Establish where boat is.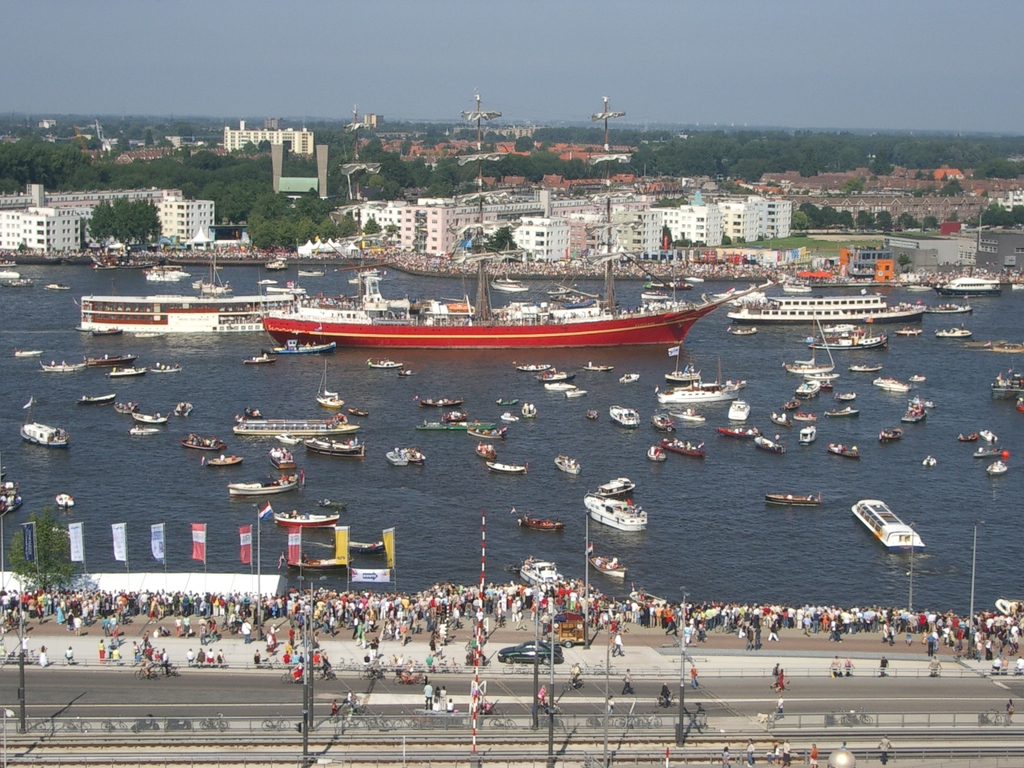
Established at (936, 269, 1009, 298).
